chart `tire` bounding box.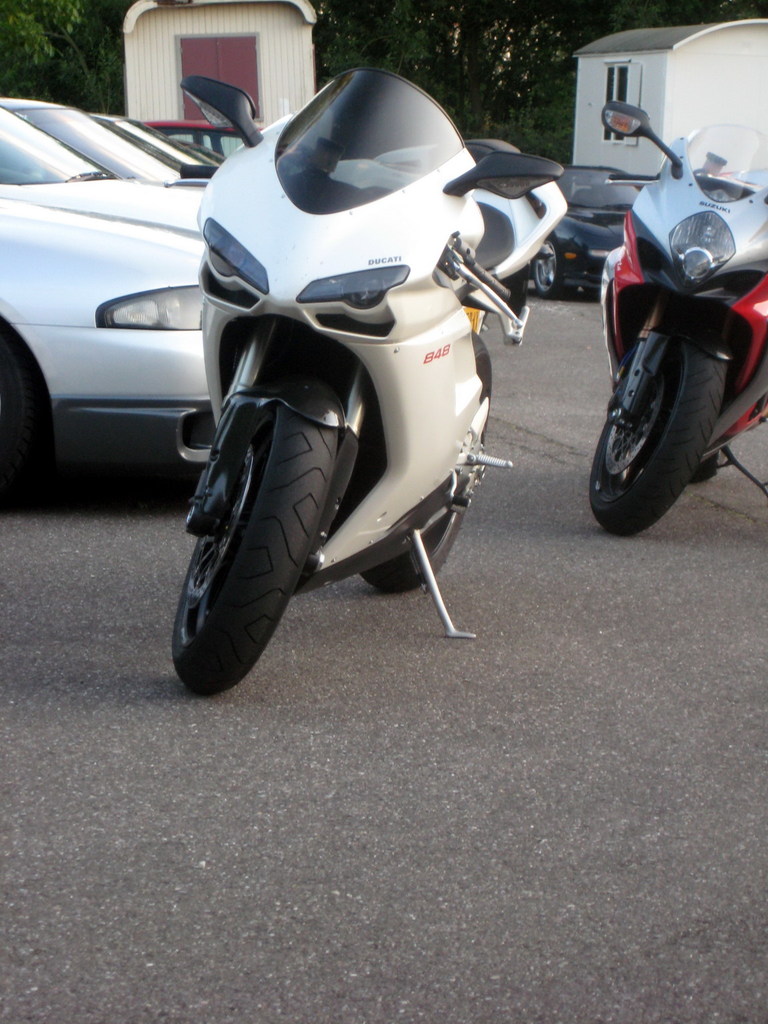
Charted: [x1=690, y1=449, x2=727, y2=481].
